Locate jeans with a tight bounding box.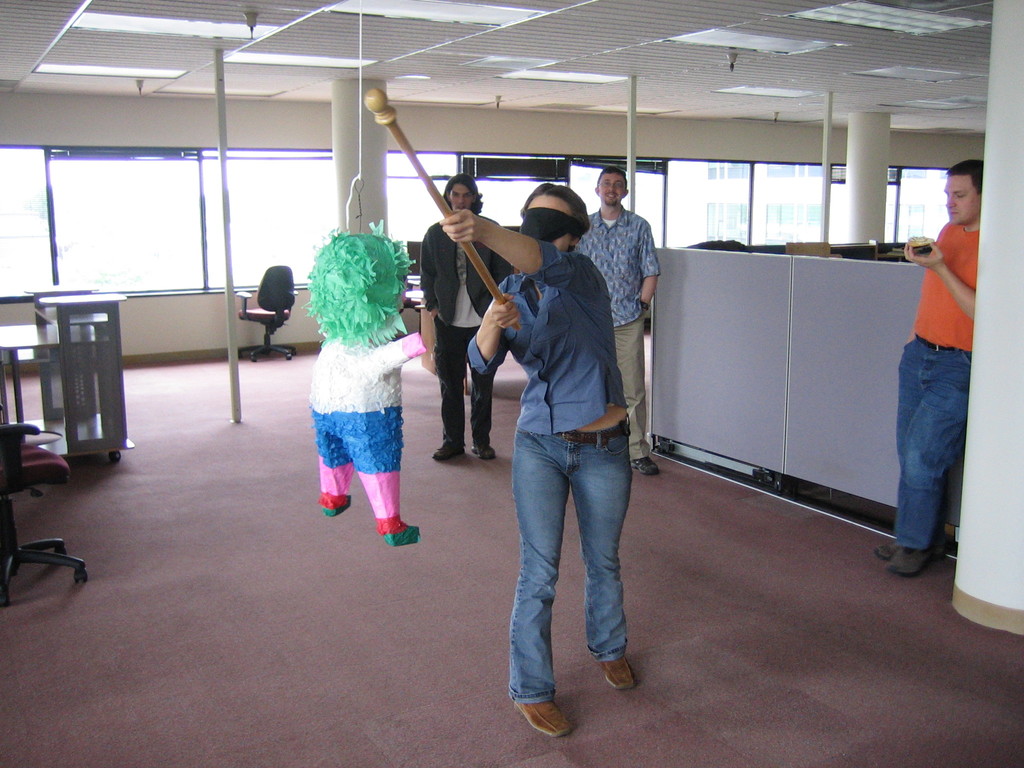
{"x1": 433, "y1": 316, "x2": 493, "y2": 450}.
